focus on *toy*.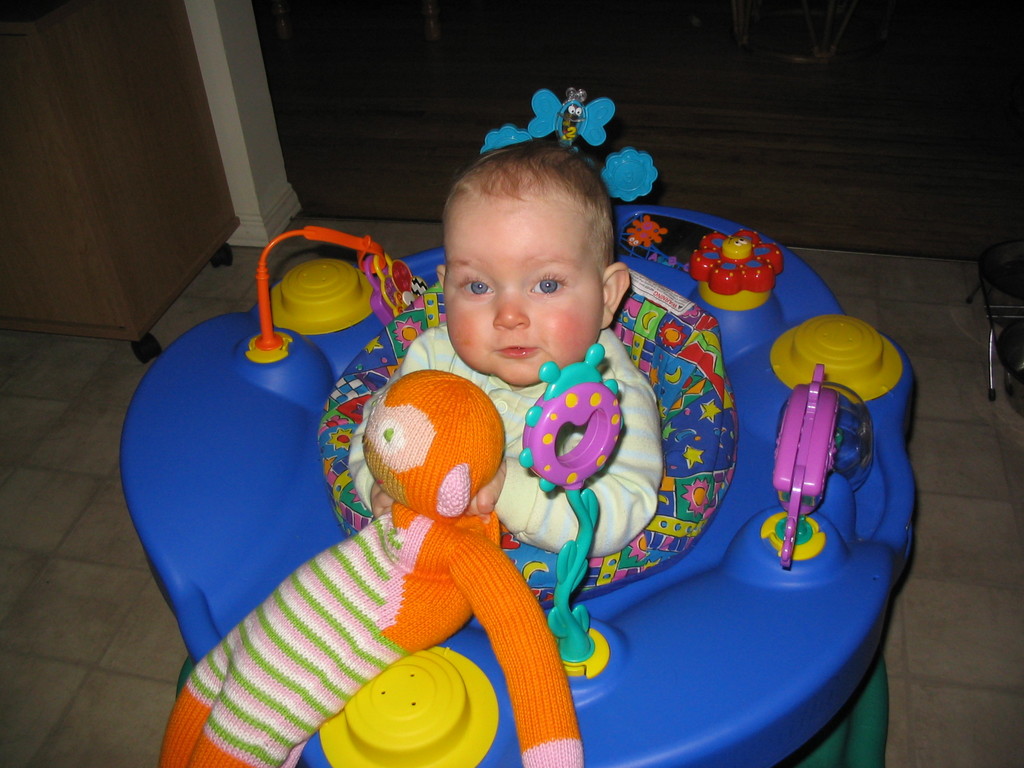
Focused at bbox=(768, 364, 866, 563).
